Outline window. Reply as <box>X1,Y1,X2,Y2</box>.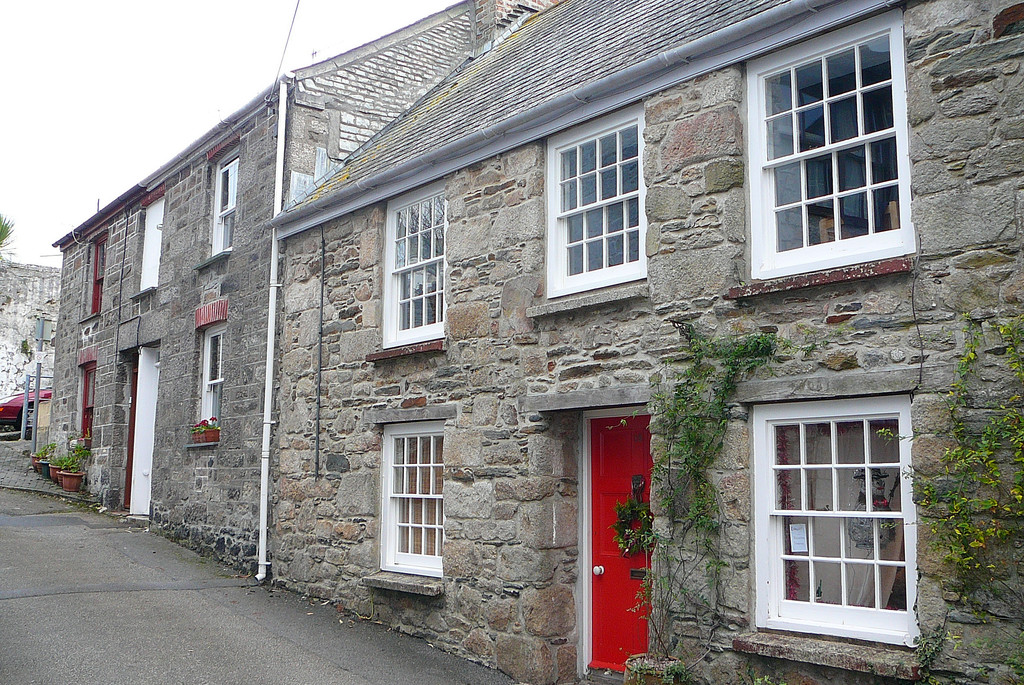
<box>381,414,443,595</box>.
